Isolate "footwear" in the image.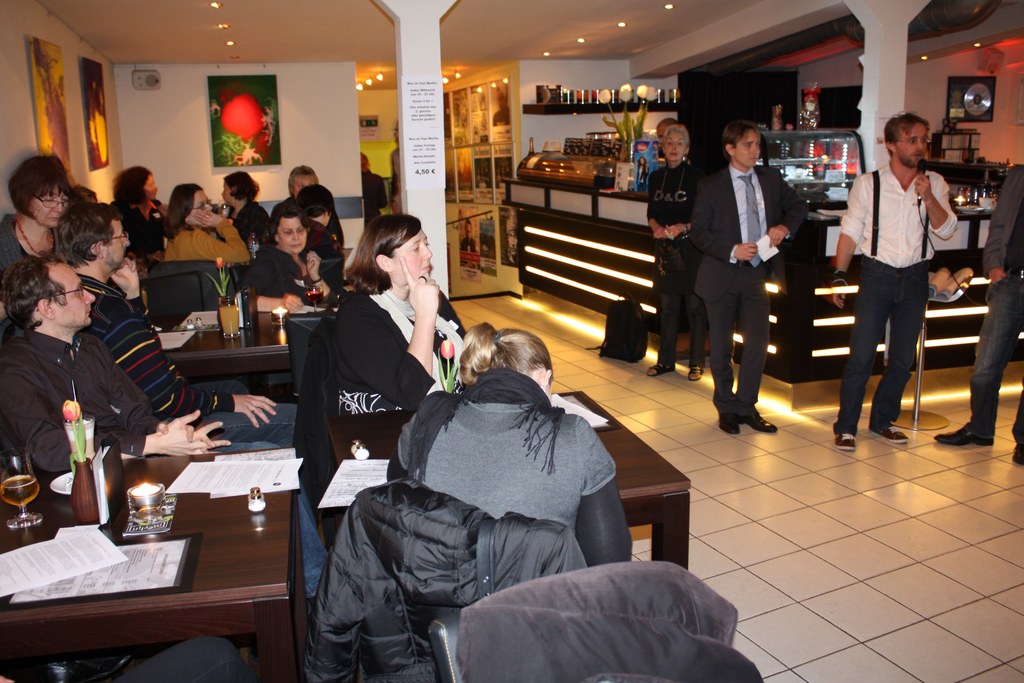
Isolated region: x1=1013 y1=443 x2=1023 y2=463.
